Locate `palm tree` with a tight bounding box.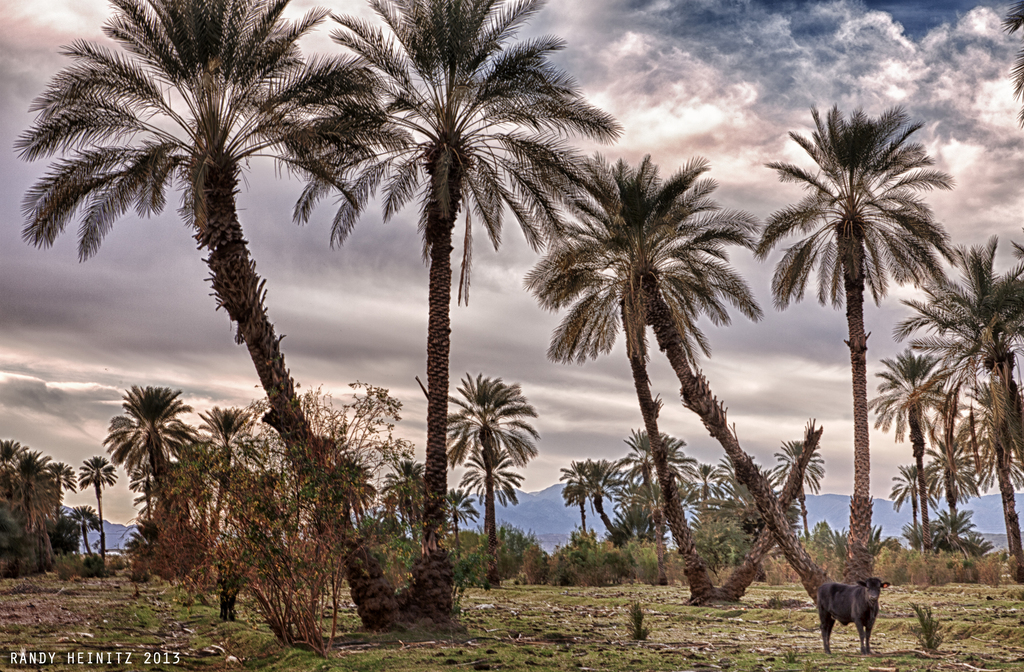
[442, 360, 543, 585].
